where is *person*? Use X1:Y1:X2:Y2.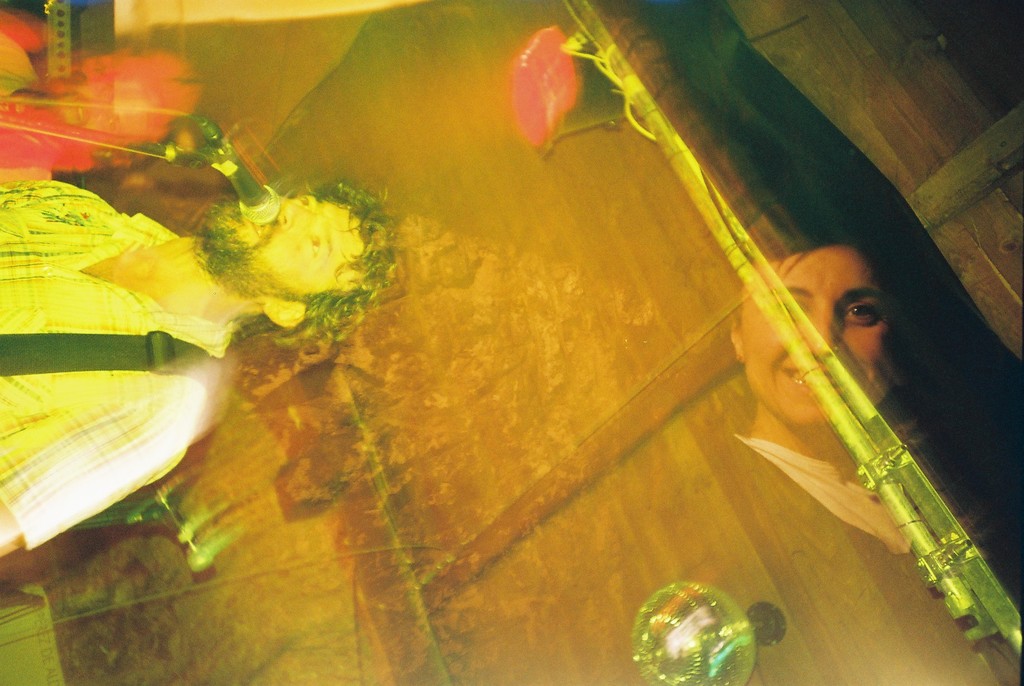
733:210:906:553.
